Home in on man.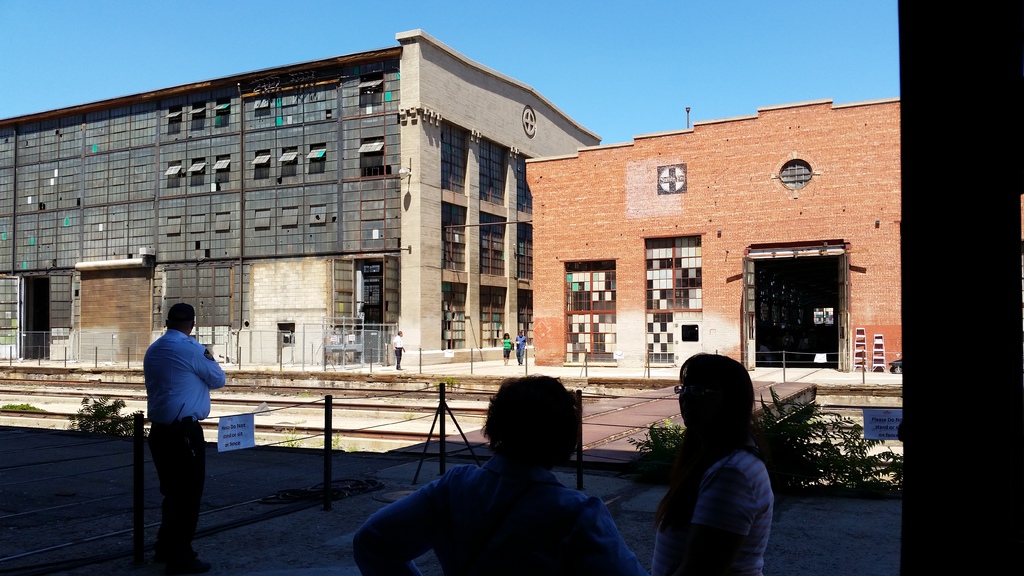
Homed in at BBox(132, 294, 221, 551).
